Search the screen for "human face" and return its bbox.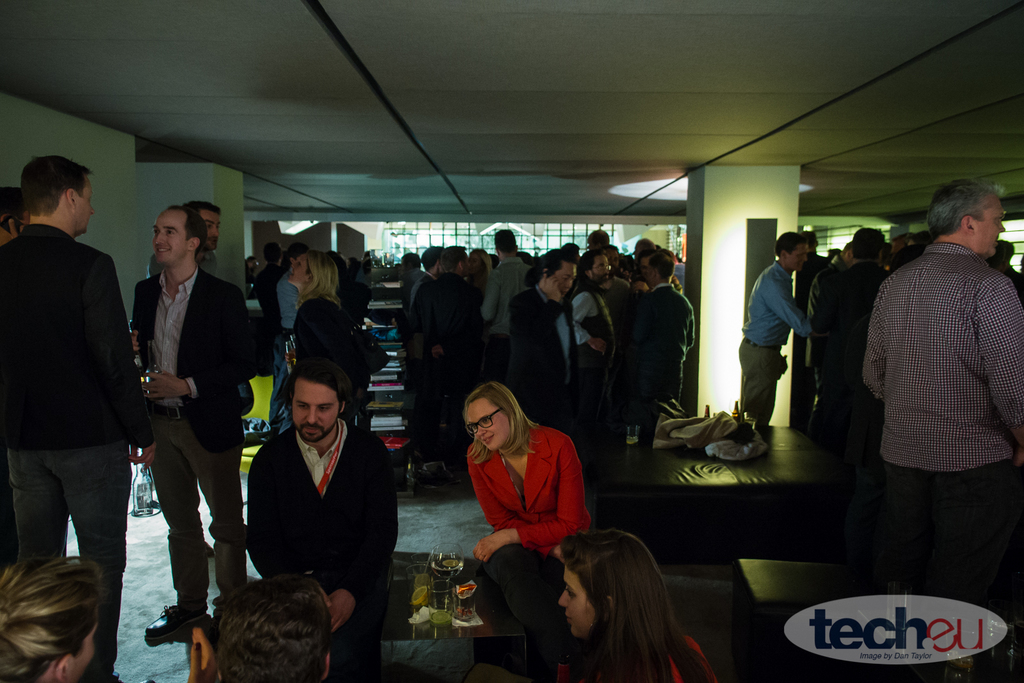
Found: 598,257,610,280.
